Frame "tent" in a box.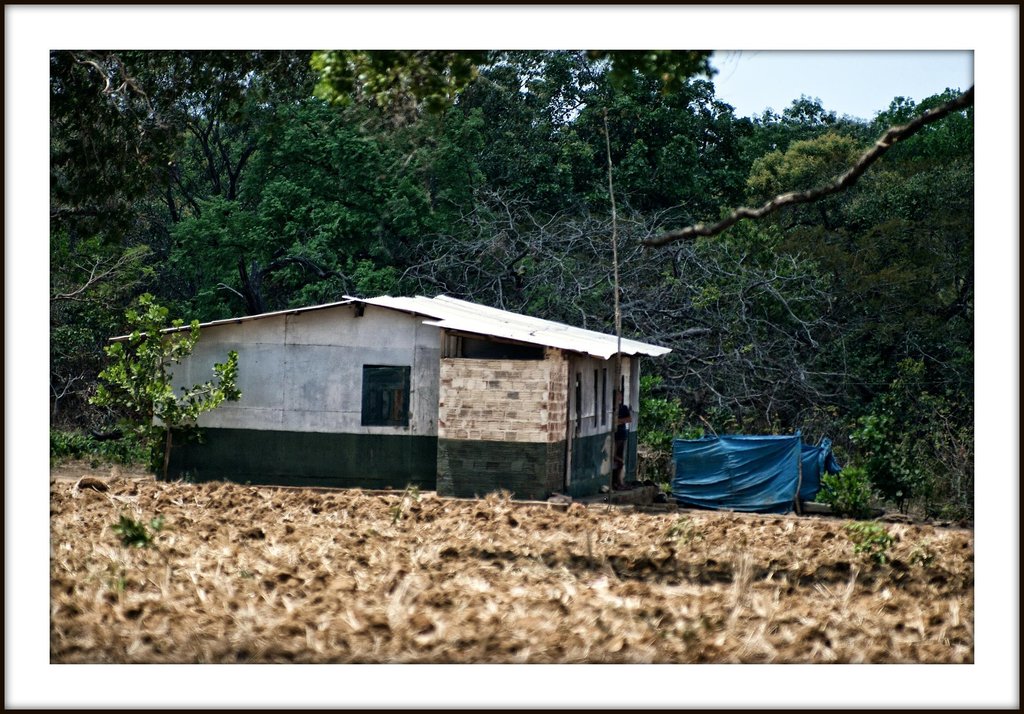
[x1=651, y1=434, x2=834, y2=519].
